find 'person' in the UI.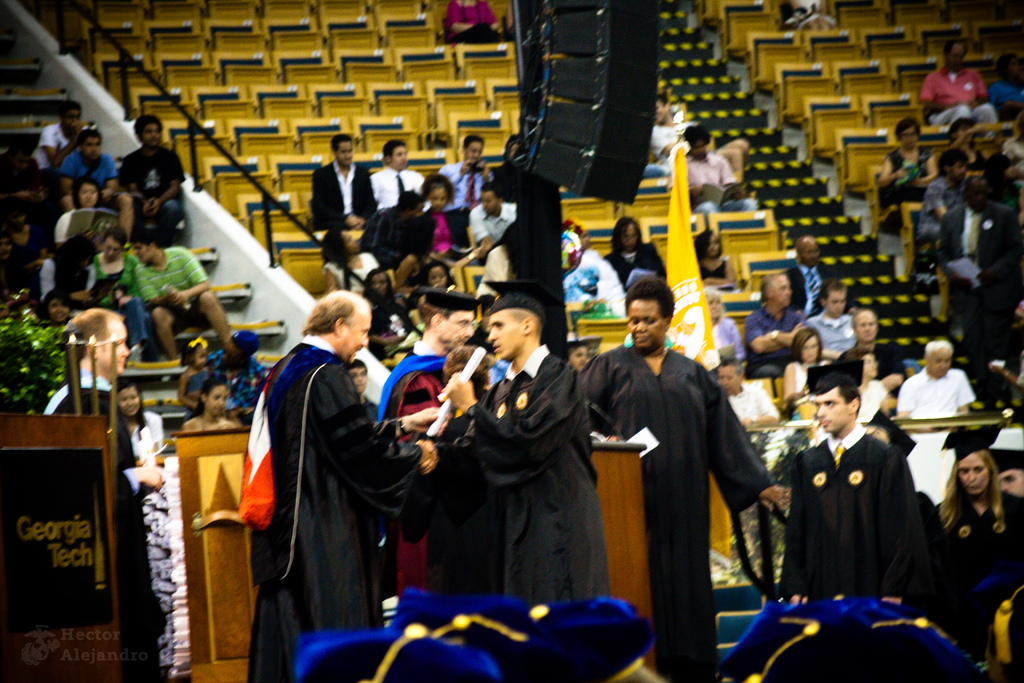
UI element at box=[246, 294, 444, 682].
